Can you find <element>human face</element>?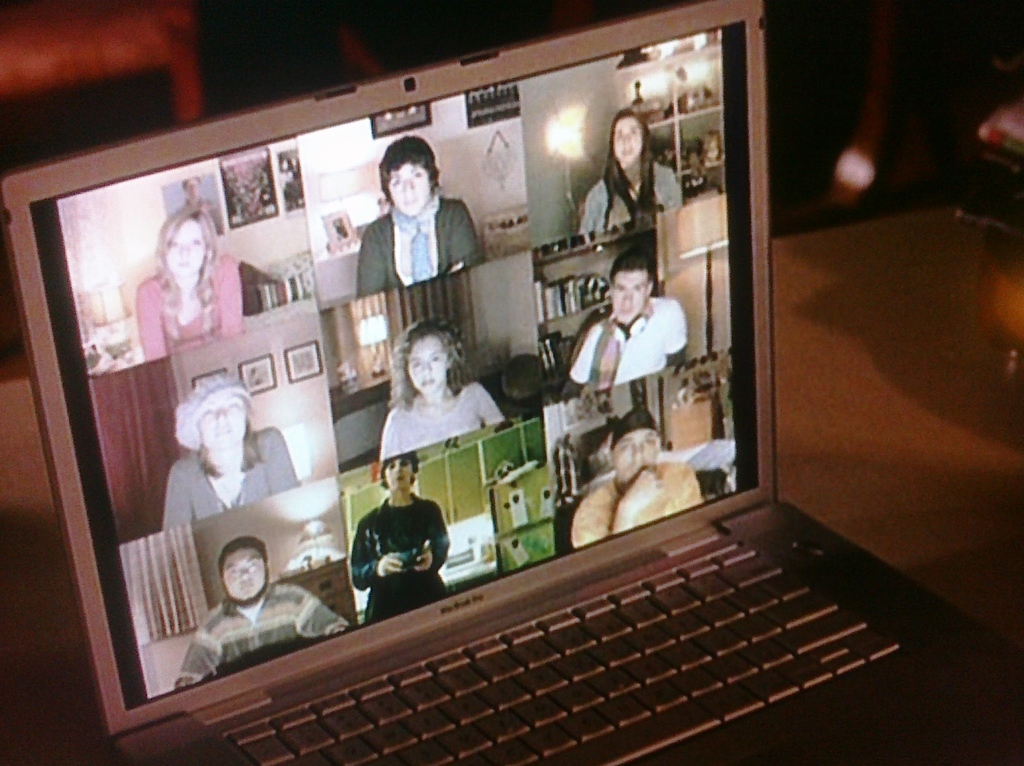
Yes, bounding box: 616, 117, 644, 165.
